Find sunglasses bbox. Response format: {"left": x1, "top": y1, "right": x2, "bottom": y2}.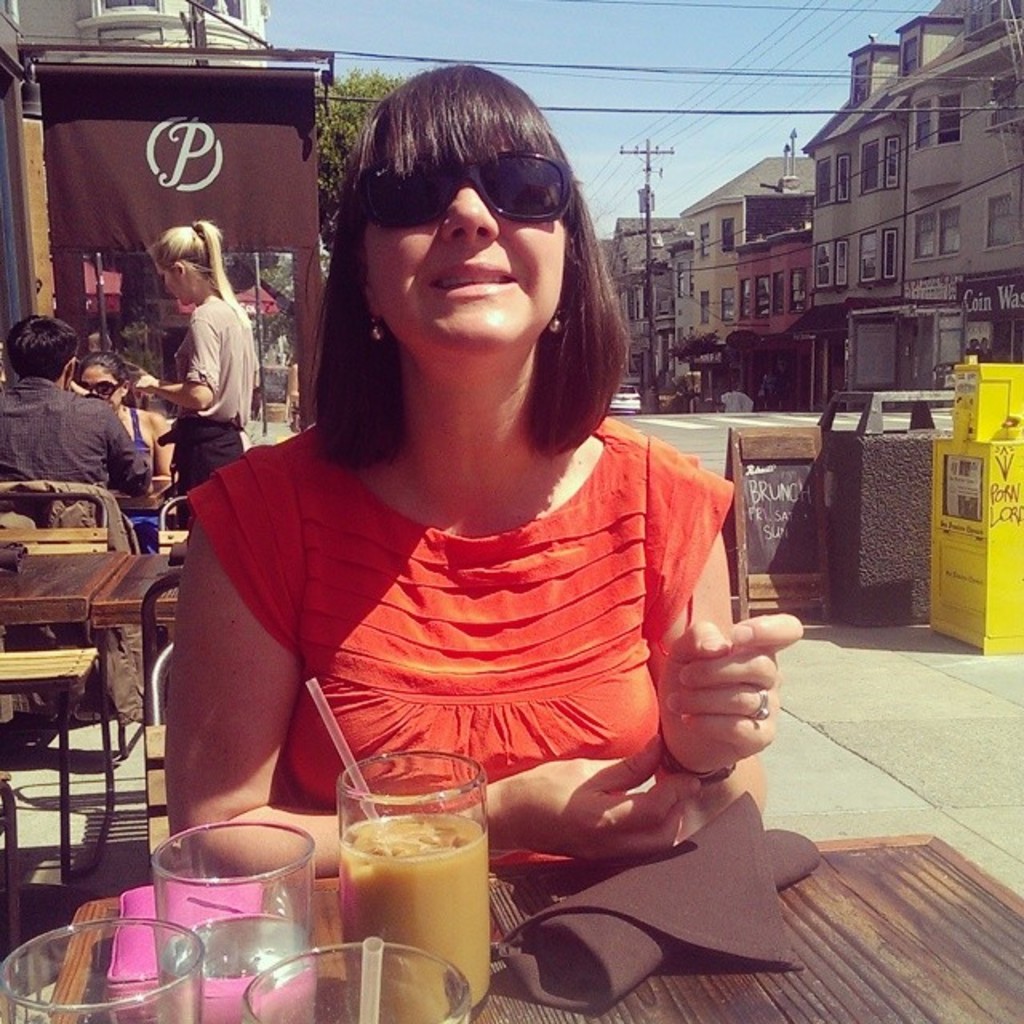
{"left": 368, "top": 150, "right": 576, "bottom": 230}.
